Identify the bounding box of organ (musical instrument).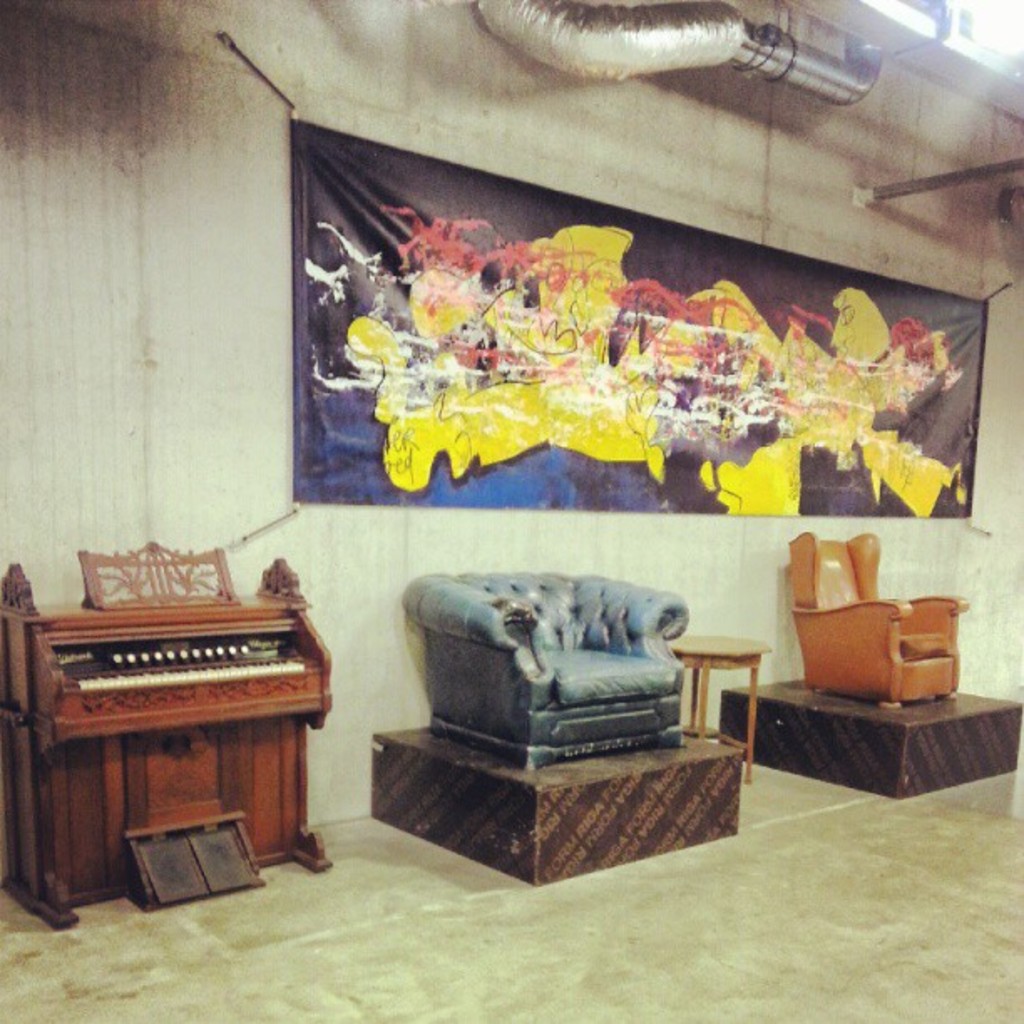
{"x1": 2, "y1": 586, "x2": 321, "y2": 892}.
